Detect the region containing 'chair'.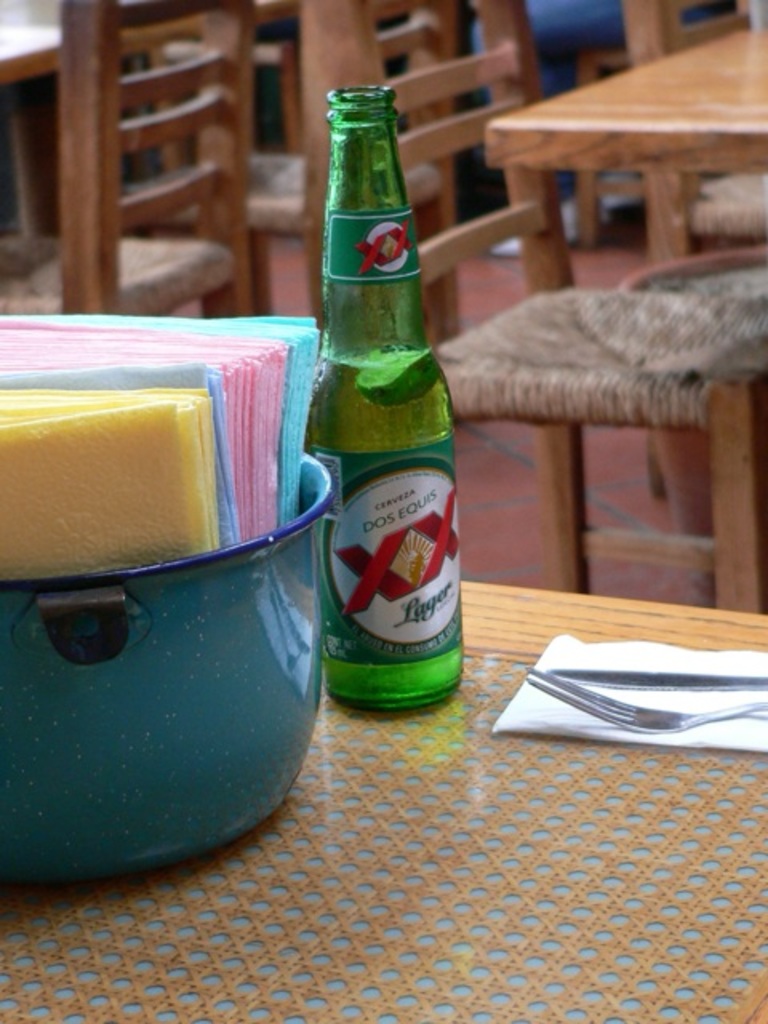
(0,0,254,323).
